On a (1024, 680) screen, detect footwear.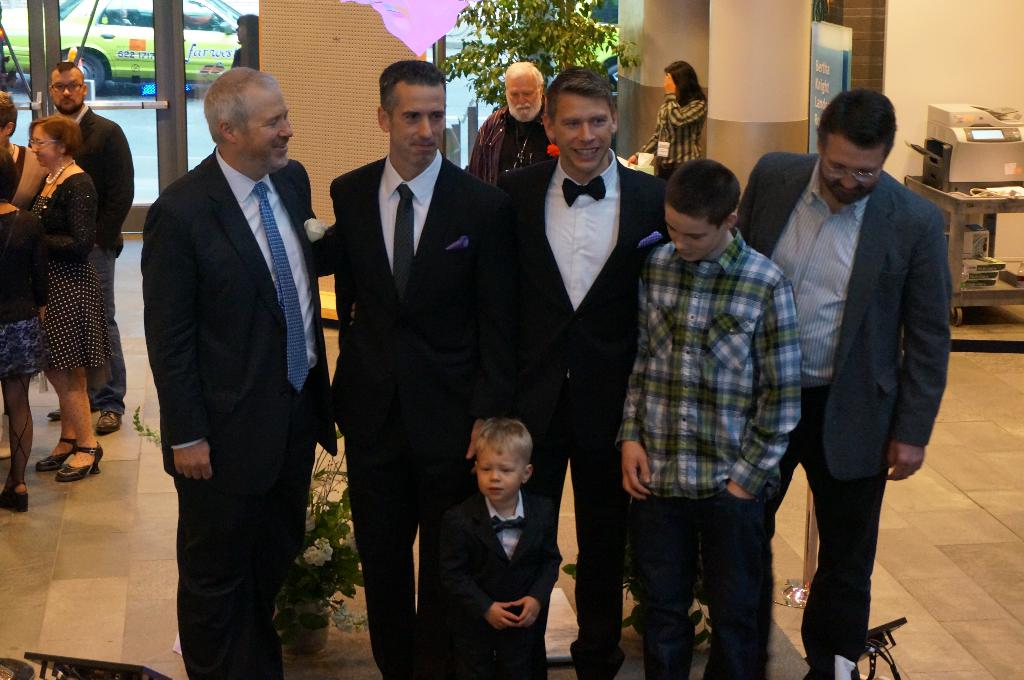
(left=55, top=443, right=104, bottom=479).
